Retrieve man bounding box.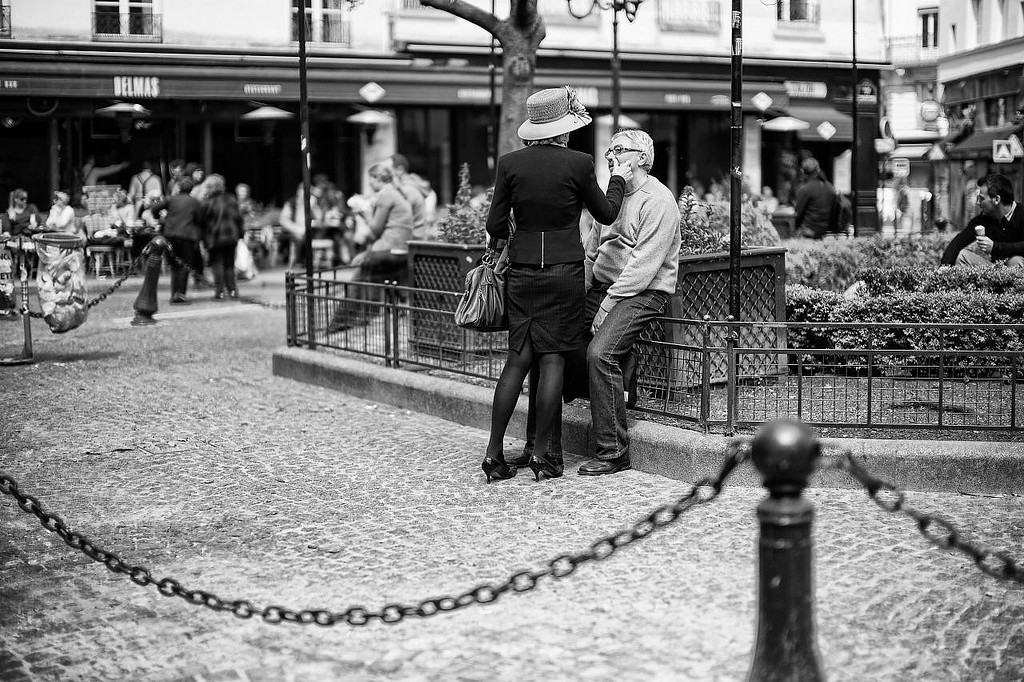
Bounding box: Rect(587, 130, 698, 447).
